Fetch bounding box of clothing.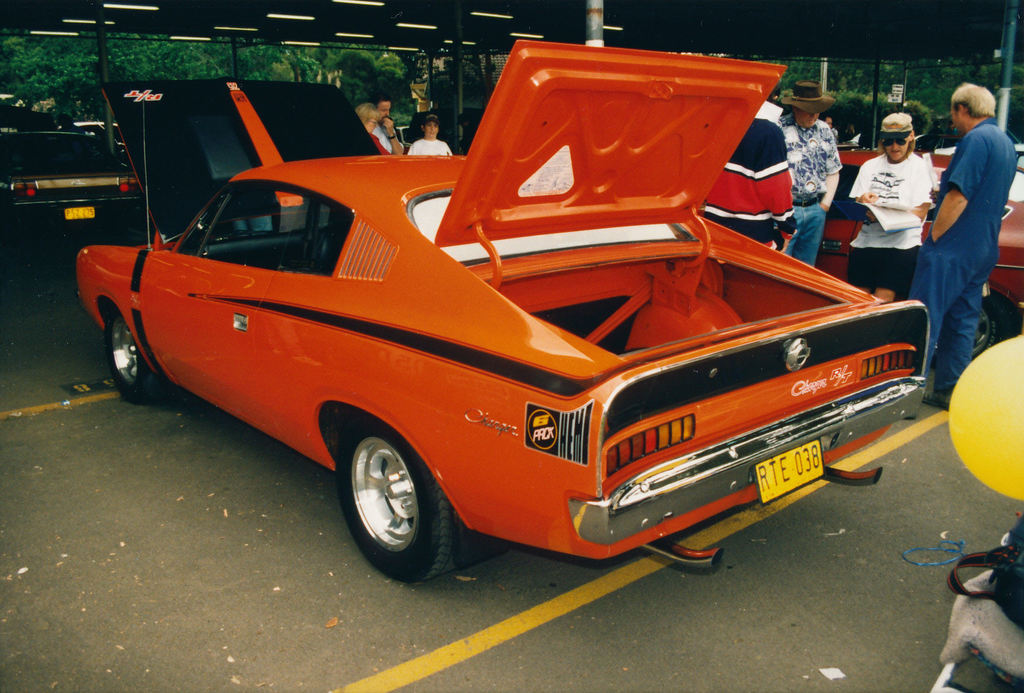
Bbox: x1=372 y1=126 x2=394 y2=152.
